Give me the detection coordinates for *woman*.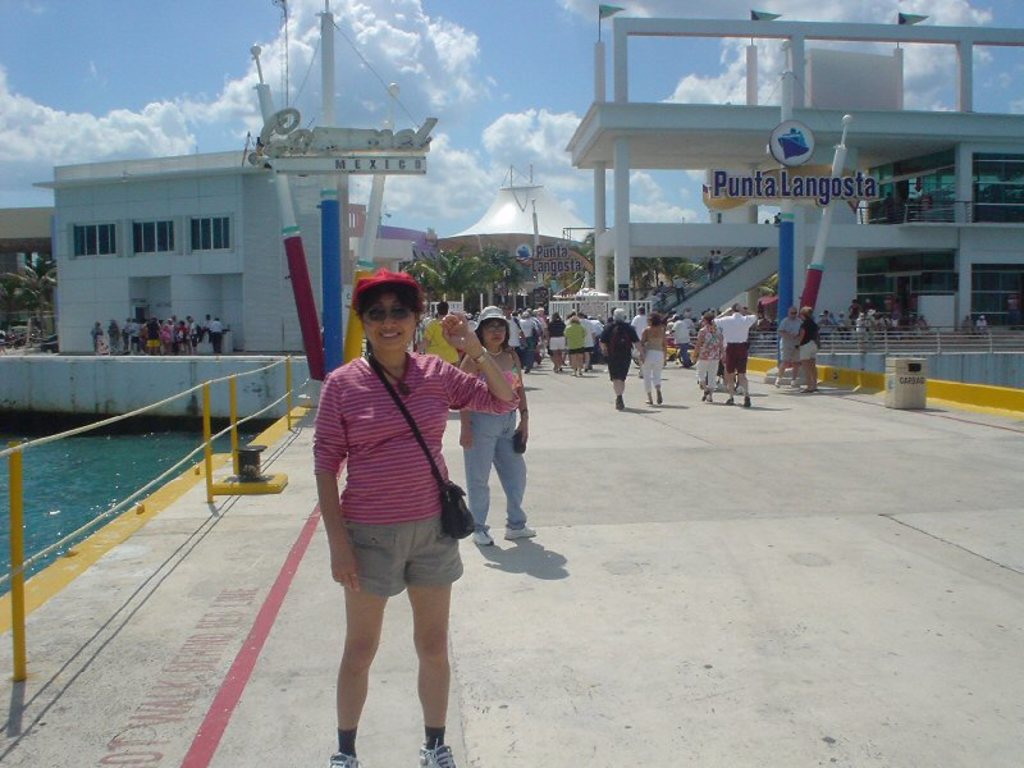
298, 271, 476, 742.
